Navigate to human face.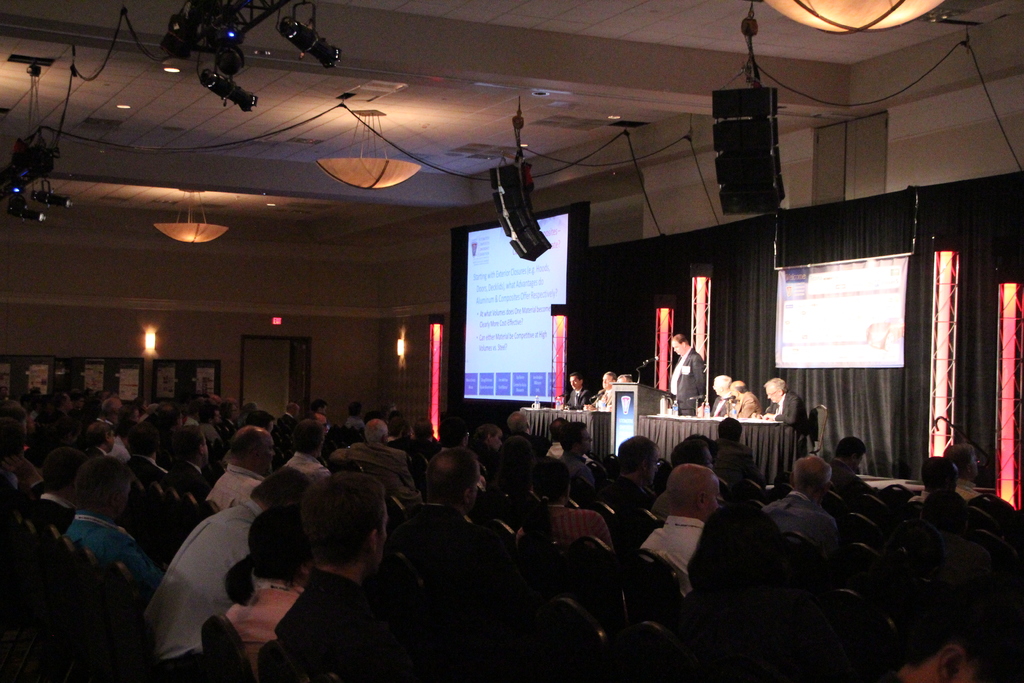
Navigation target: (970, 454, 977, 475).
